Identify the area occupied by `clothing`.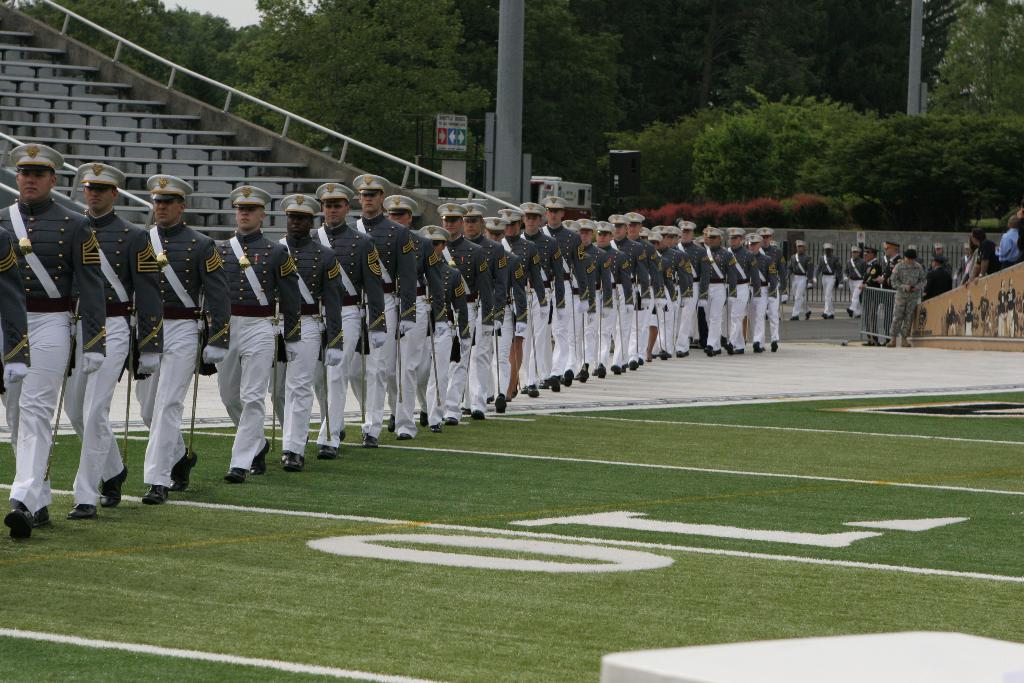
Area: 813:255:844:310.
